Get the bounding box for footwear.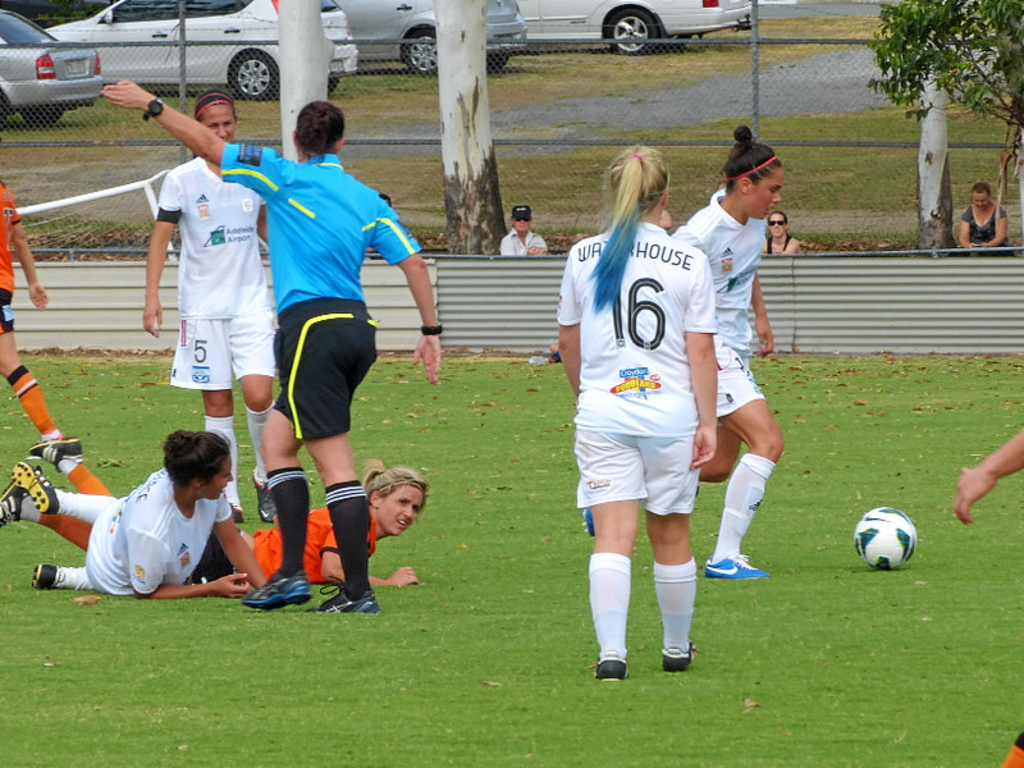
{"x1": 704, "y1": 553, "x2": 772, "y2": 580}.
